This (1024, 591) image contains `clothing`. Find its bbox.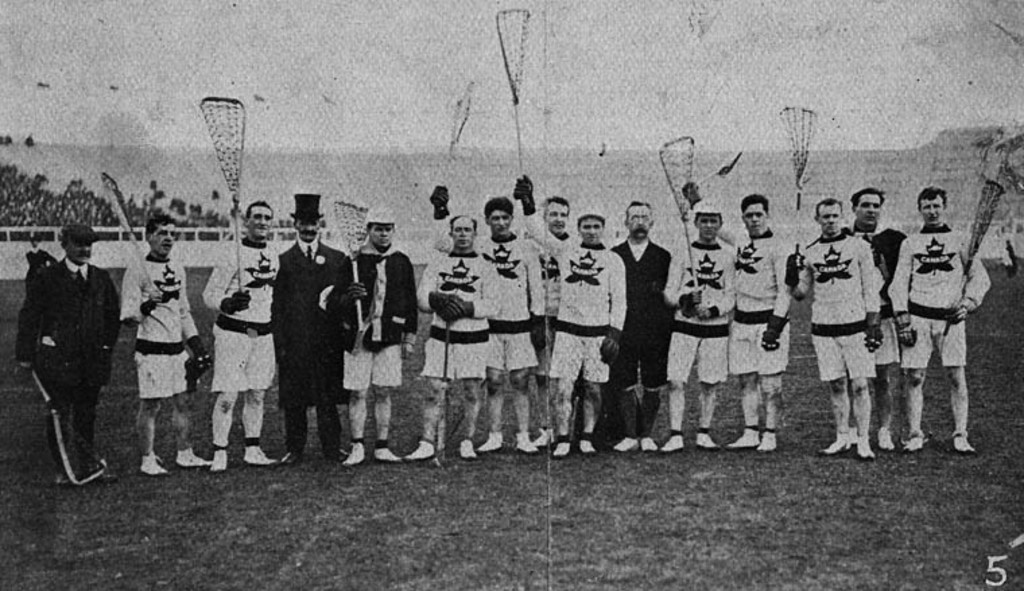
<region>523, 226, 628, 385</region>.
